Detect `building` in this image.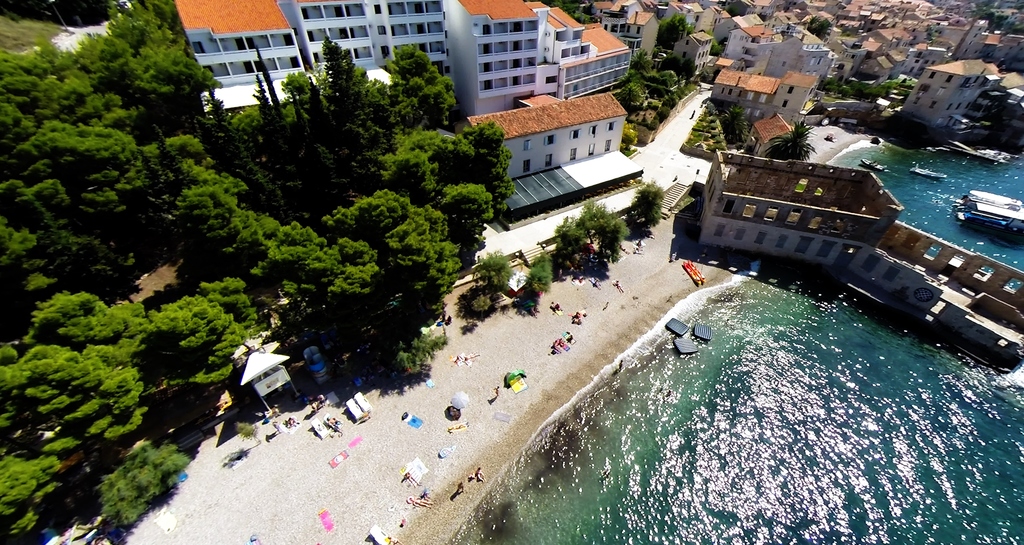
Detection: 121 267 207 313.
